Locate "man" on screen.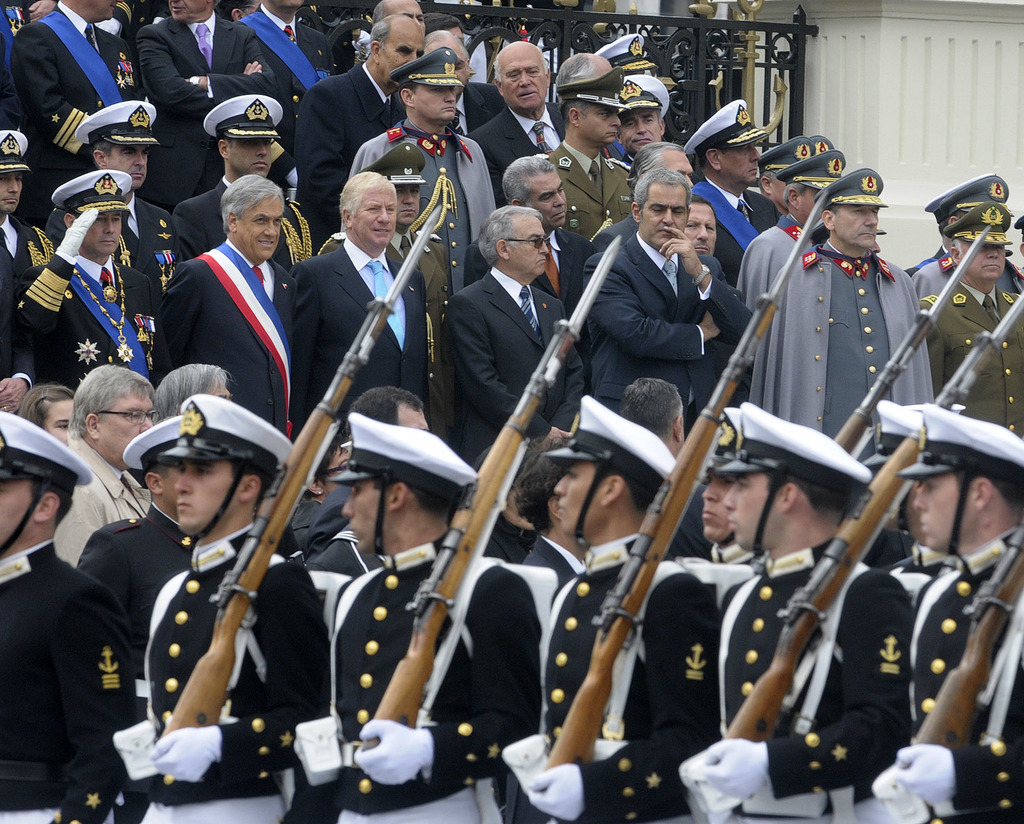
On screen at 145,171,311,439.
